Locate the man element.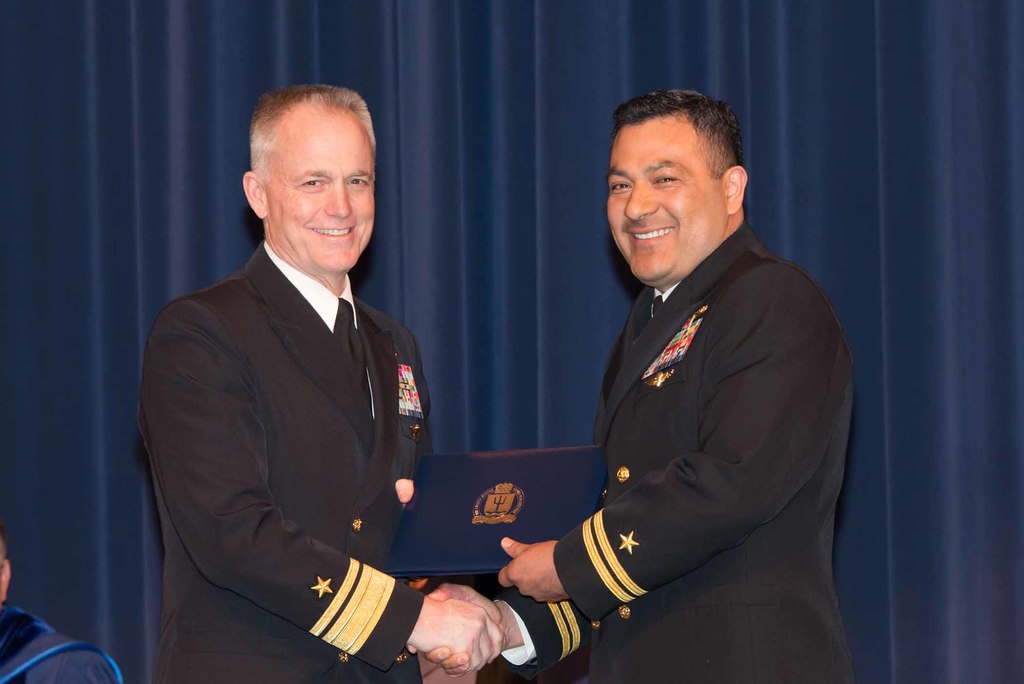
Element bbox: detection(0, 530, 122, 683).
